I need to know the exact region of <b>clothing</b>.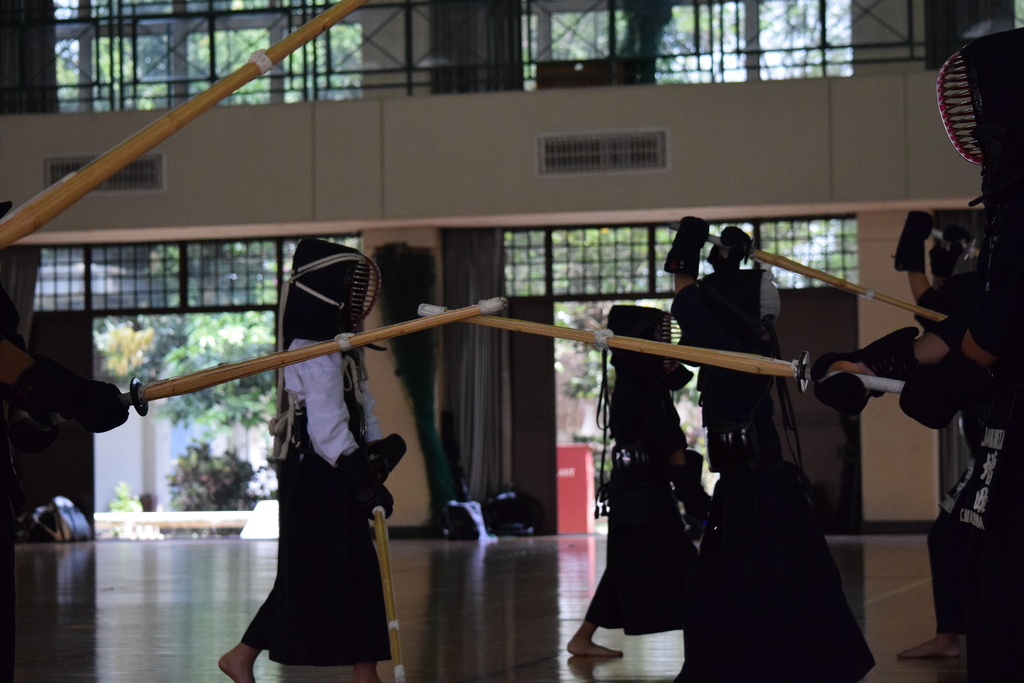
Region: [x1=668, y1=262, x2=880, y2=682].
